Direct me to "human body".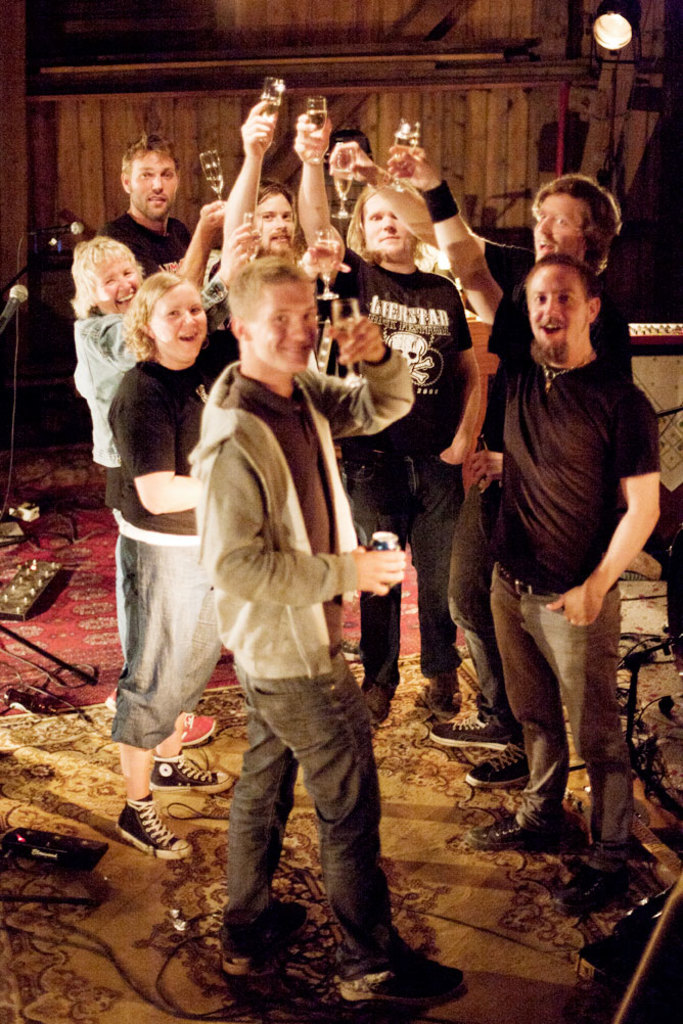
Direction: x1=187 y1=231 x2=405 y2=975.
